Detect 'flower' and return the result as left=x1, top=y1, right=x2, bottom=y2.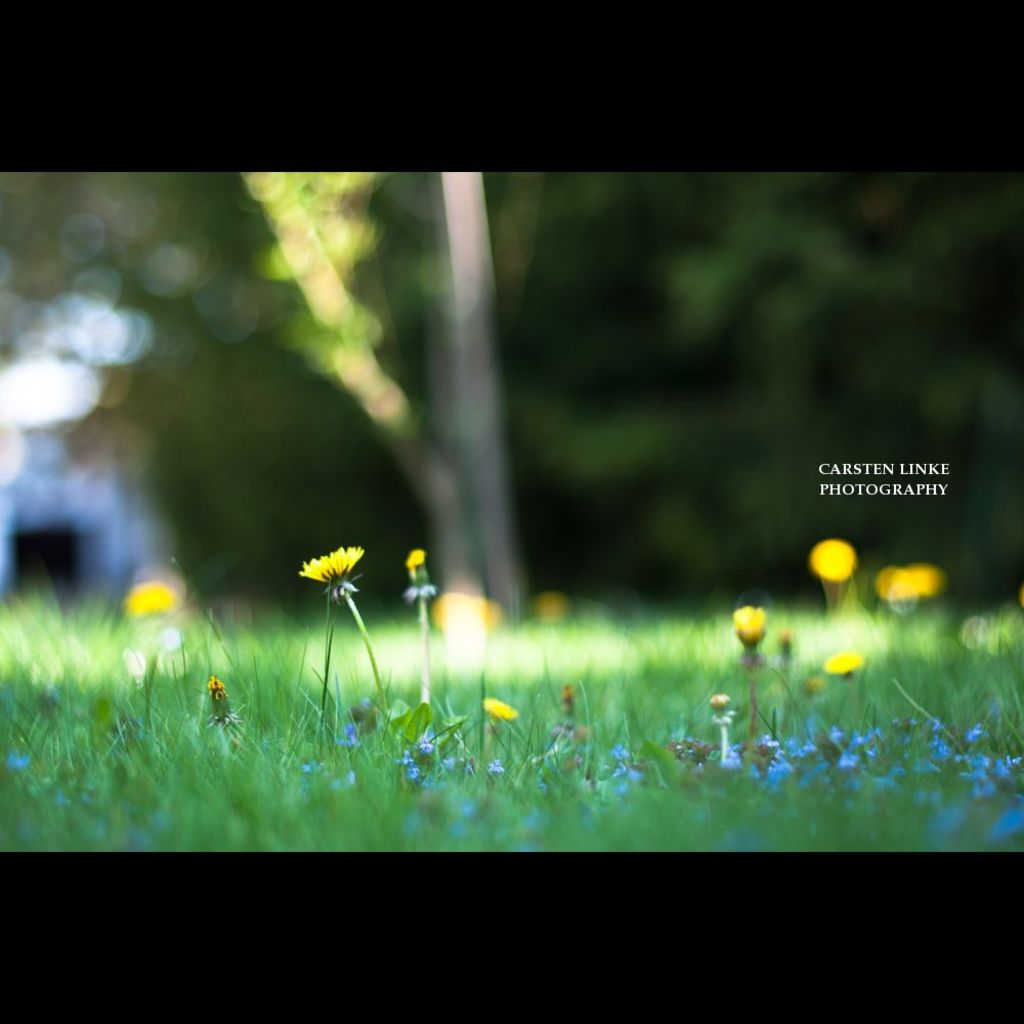
left=401, top=542, right=423, bottom=573.
